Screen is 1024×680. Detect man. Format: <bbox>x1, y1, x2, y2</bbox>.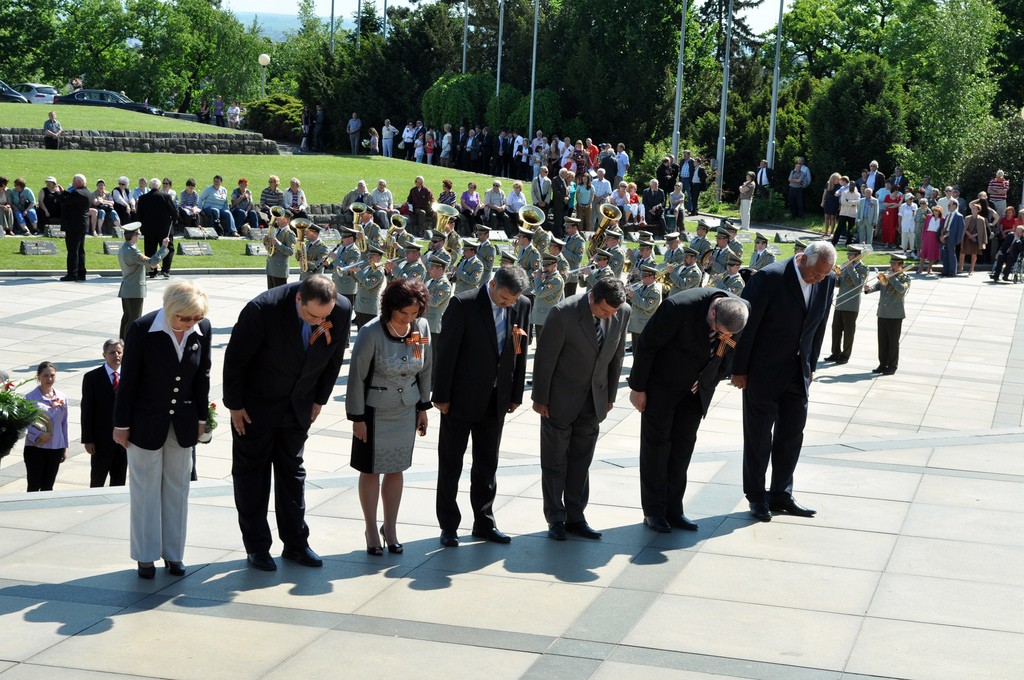
<bbox>533, 281, 632, 541</bbox>.
